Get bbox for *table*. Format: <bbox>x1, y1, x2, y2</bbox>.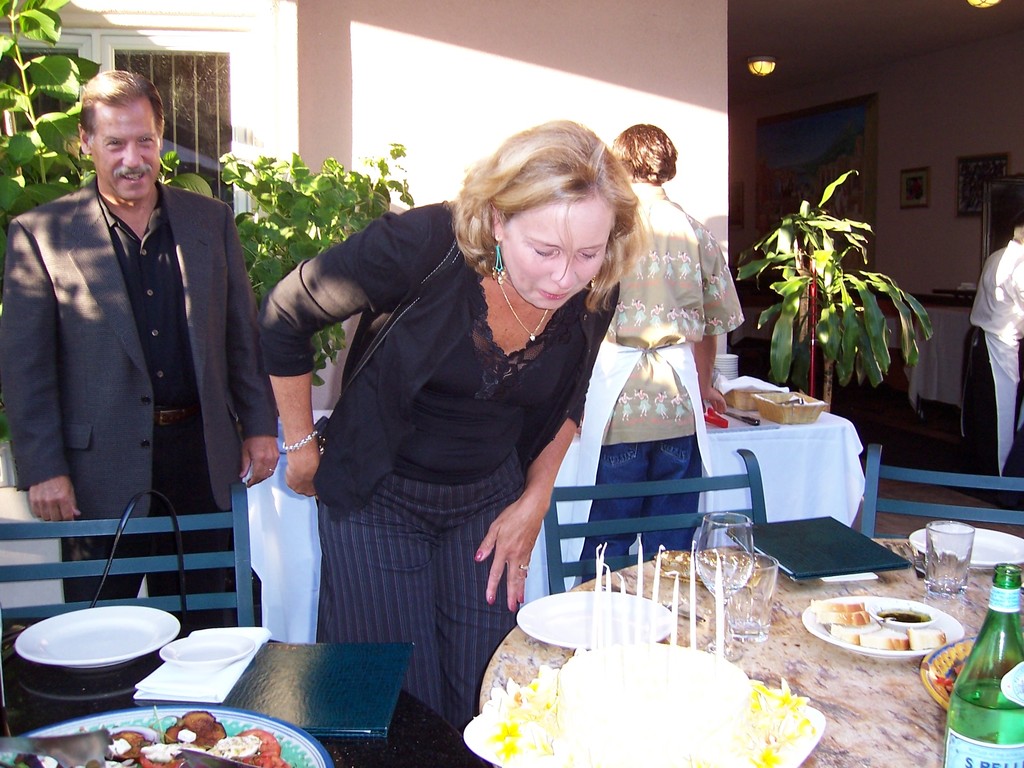
<bbox>904, 306, 972, 435</bbox>.
